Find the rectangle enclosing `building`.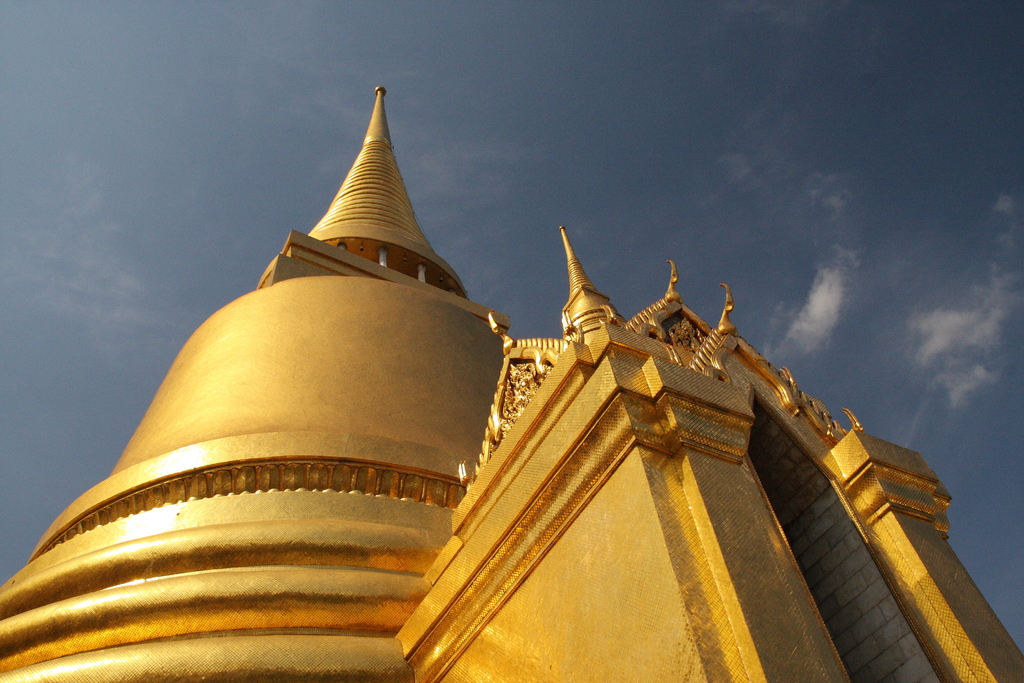
bbox=(0, 85, 1023, 682).
